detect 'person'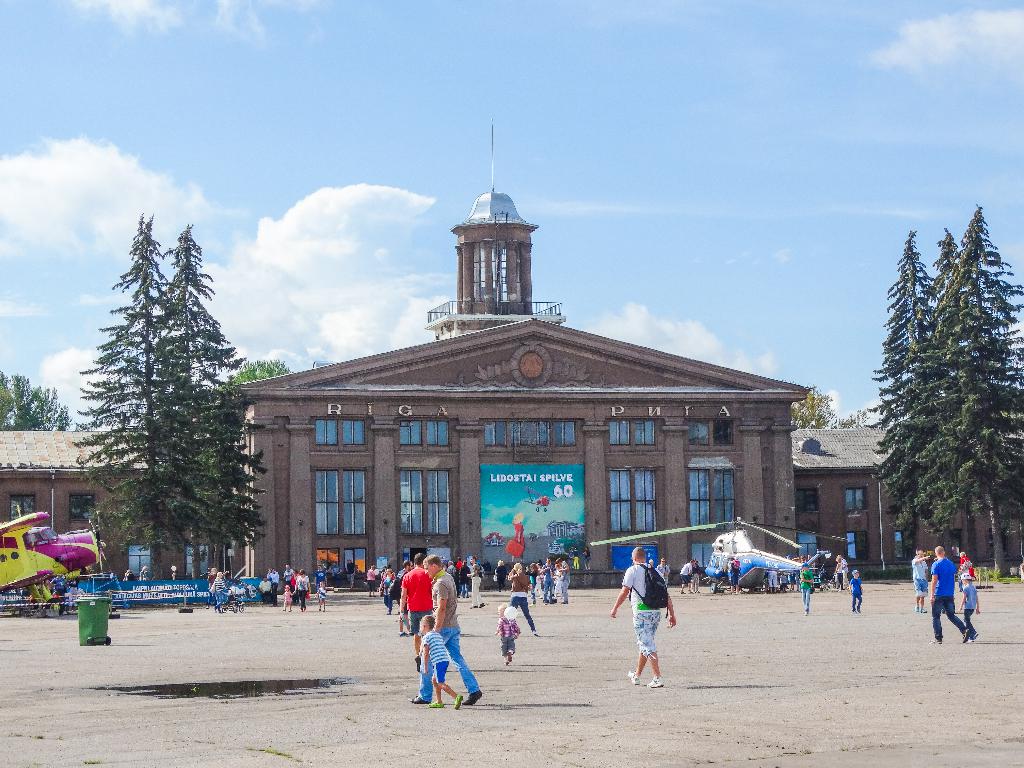
{"left": 801, "top": 560, "right": 816, "bottom": 611}
